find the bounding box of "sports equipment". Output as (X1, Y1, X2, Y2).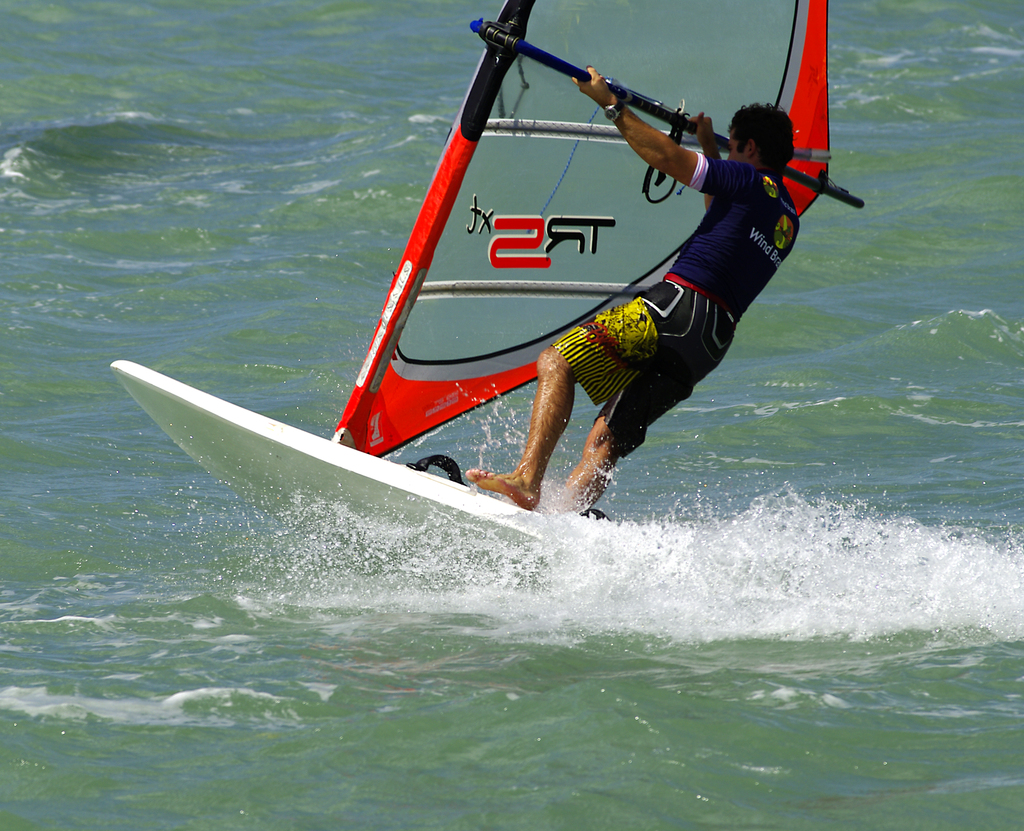
(115, 0, 863, 534).
